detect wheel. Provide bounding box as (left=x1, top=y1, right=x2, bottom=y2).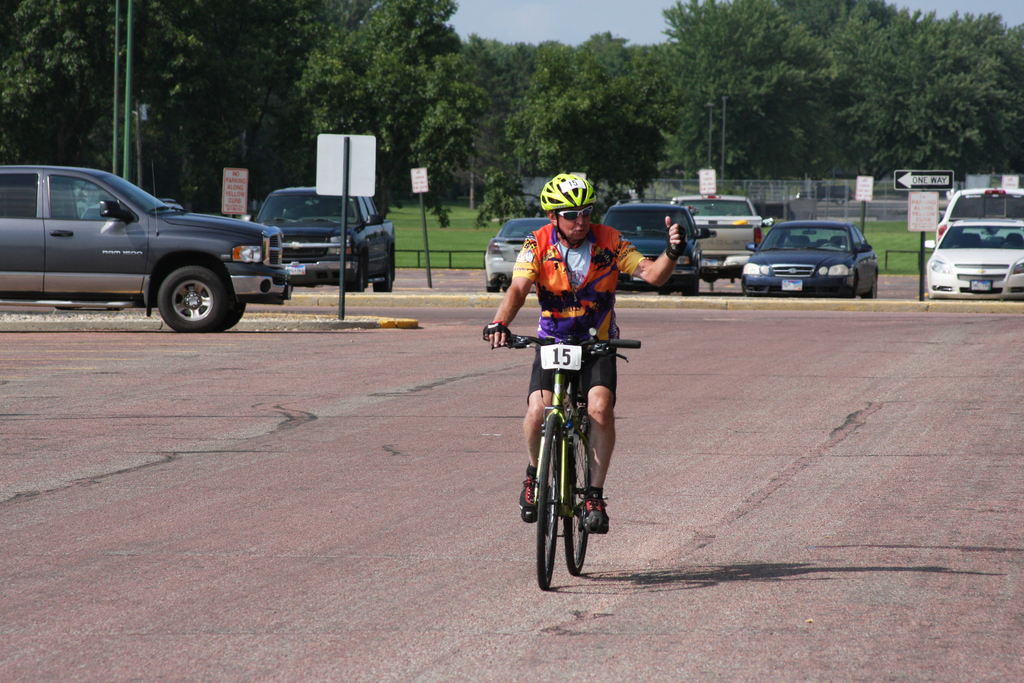
(left=222, top=292, right=247, bottom=331).
